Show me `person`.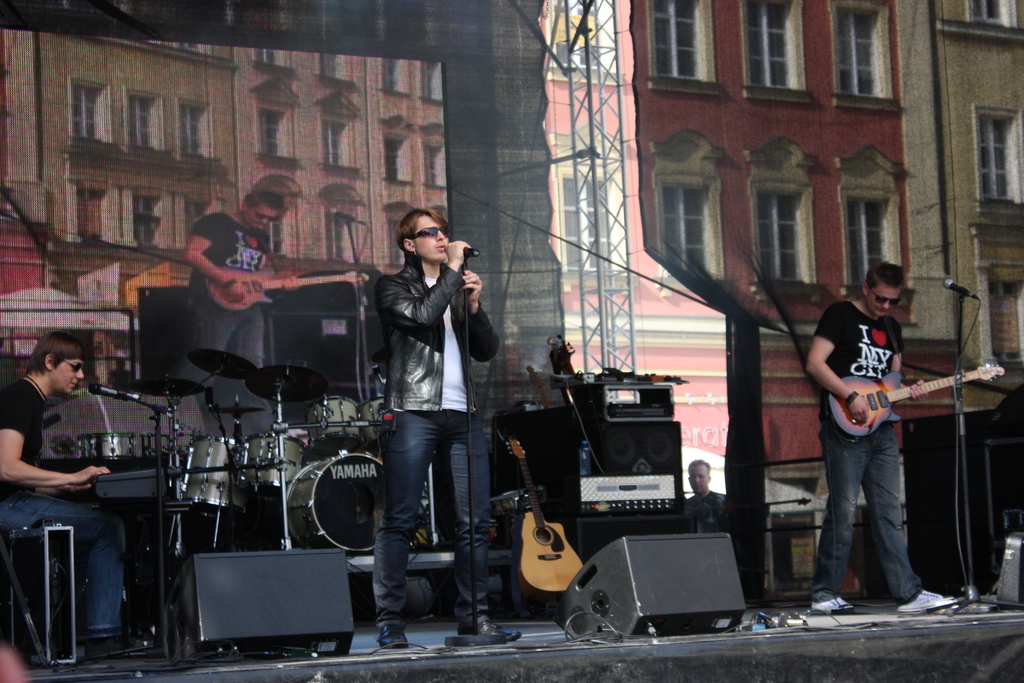
`person` is here: [left=0, top=329, right=148, bottom=663].
